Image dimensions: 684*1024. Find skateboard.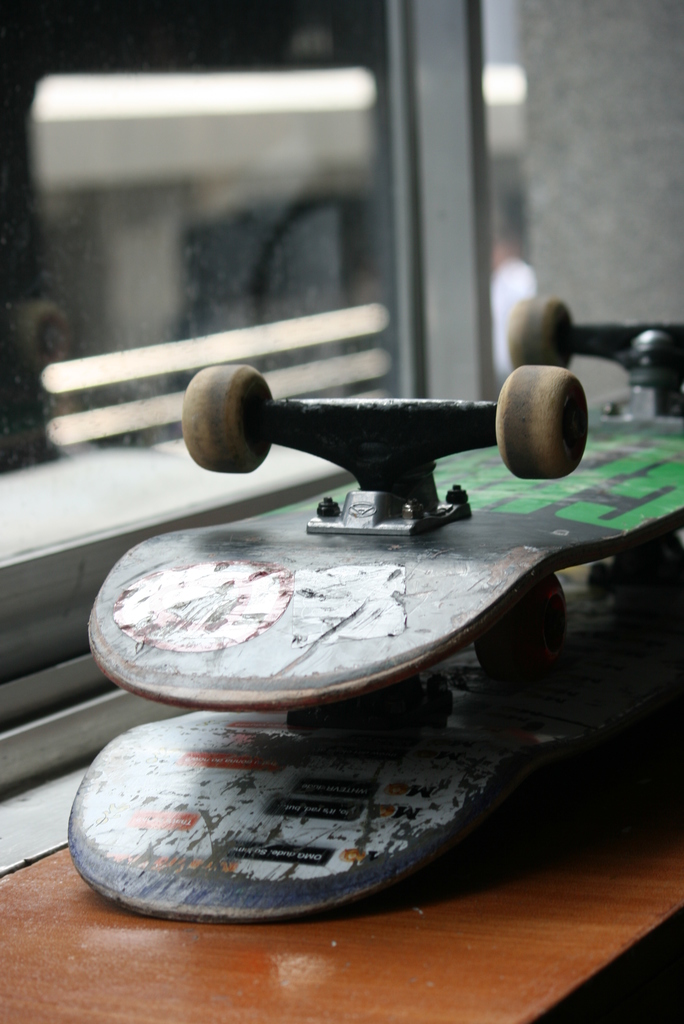
(68, 534, 683, 927).
